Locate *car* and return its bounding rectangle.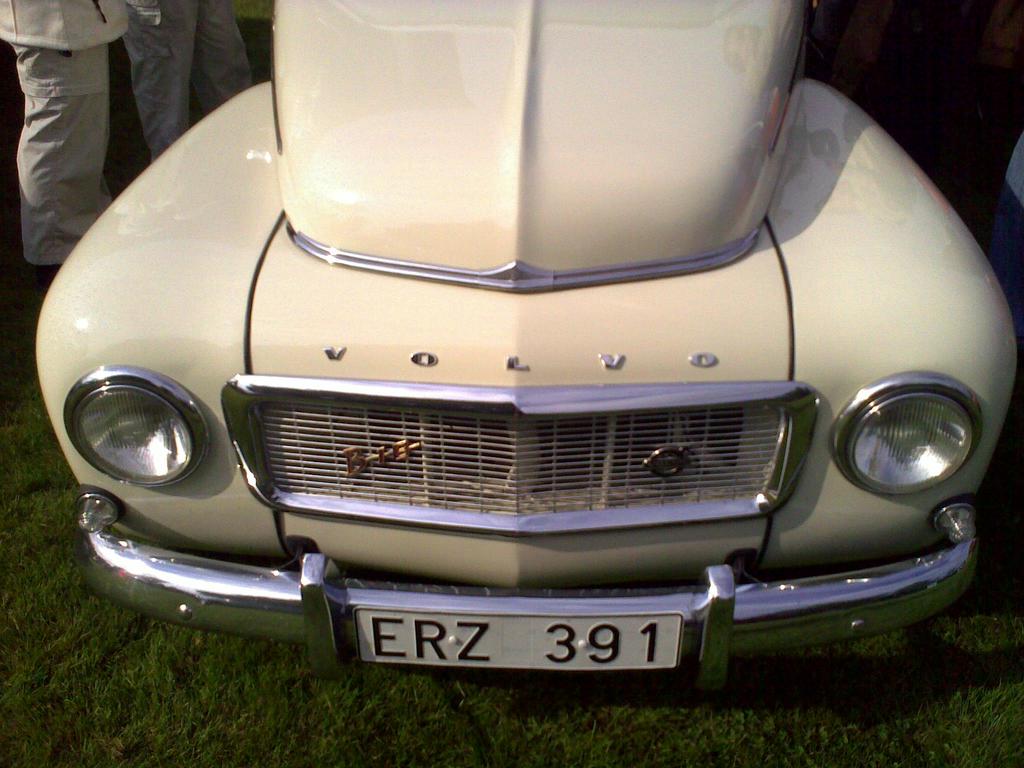
(35, 3, 1012, 693).
